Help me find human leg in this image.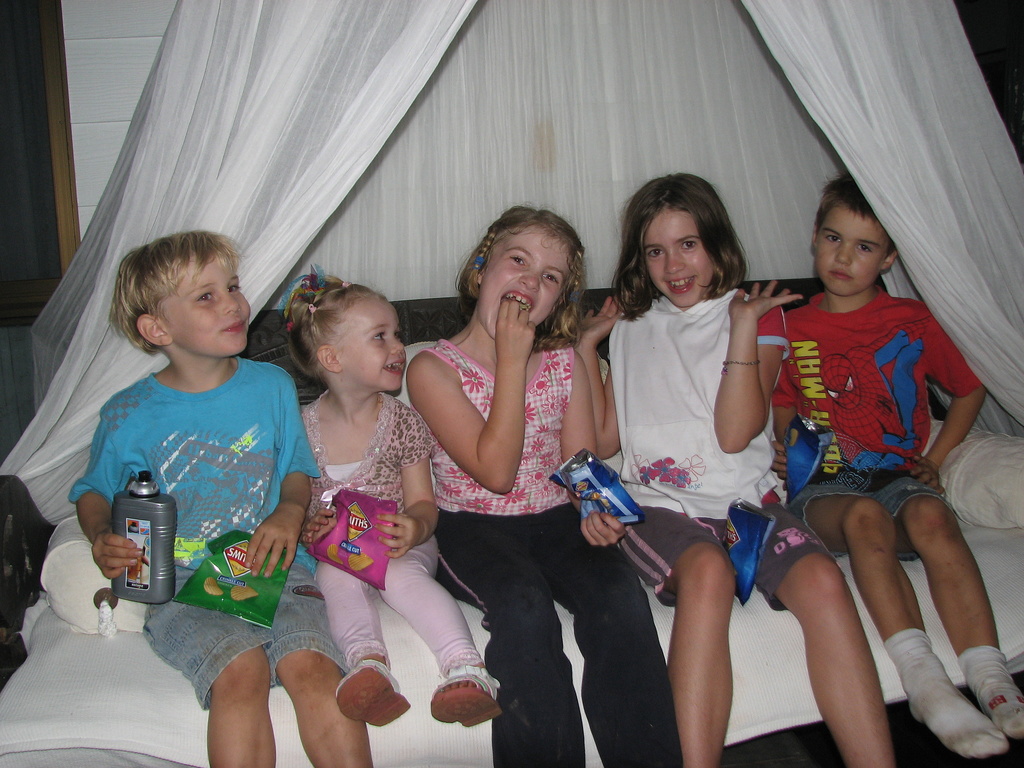
Found it: box(268, 573, 374, 767).
